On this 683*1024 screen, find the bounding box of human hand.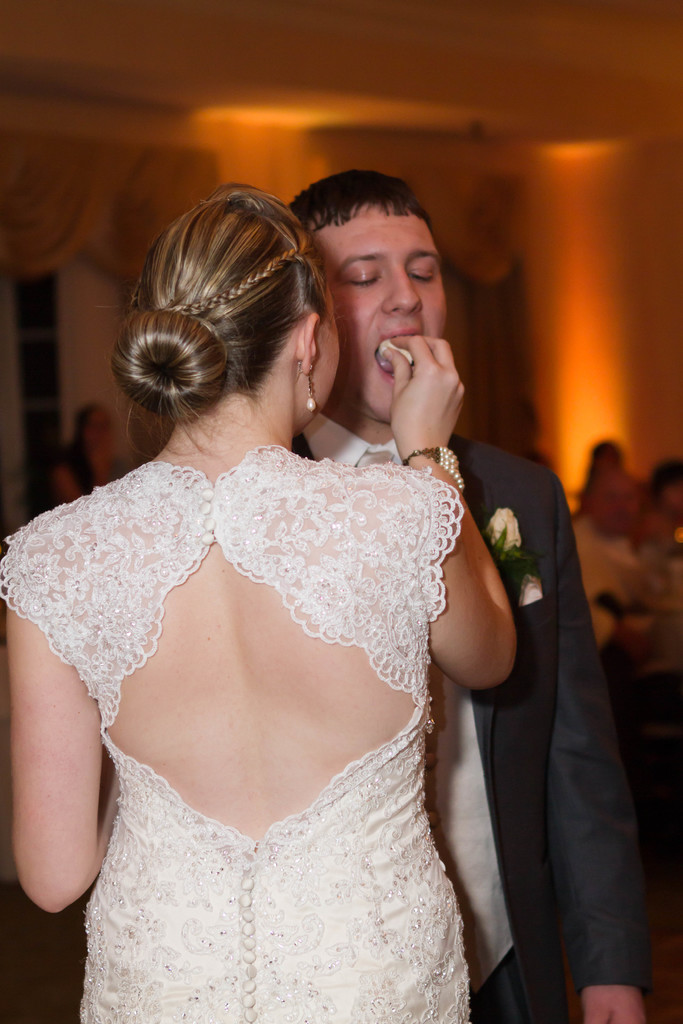
Bounding box: <bbox>384, 321, 470, 445</bbox>.
